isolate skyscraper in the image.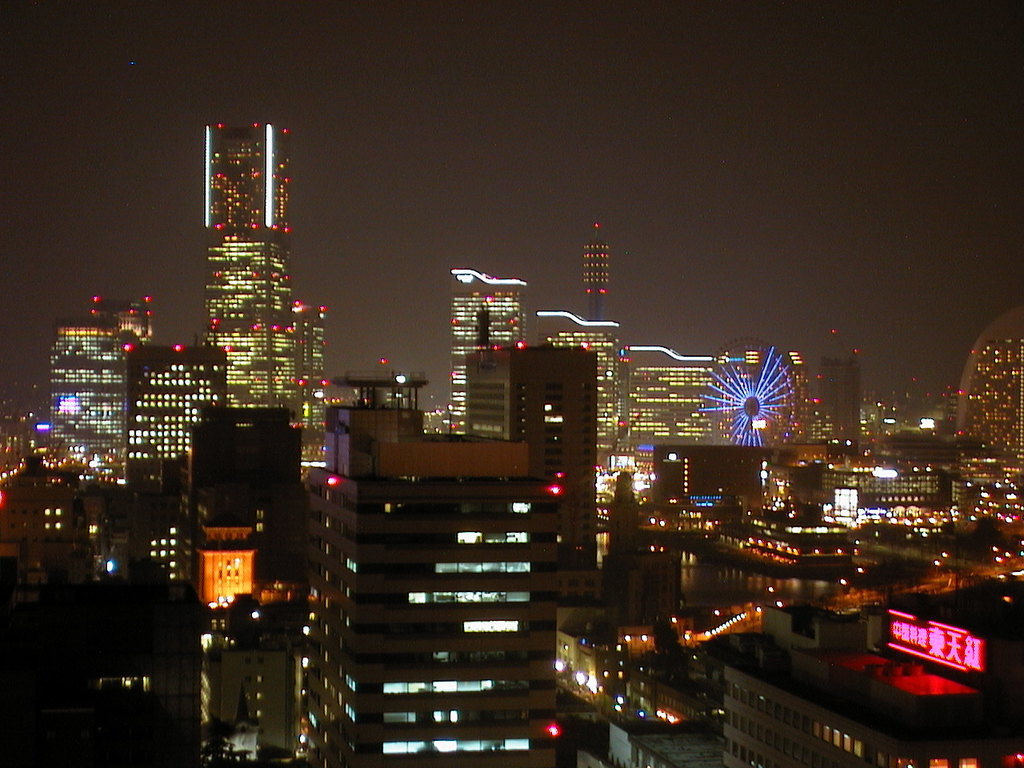
Isolated region: select_region(447, 278, 528, 438).
